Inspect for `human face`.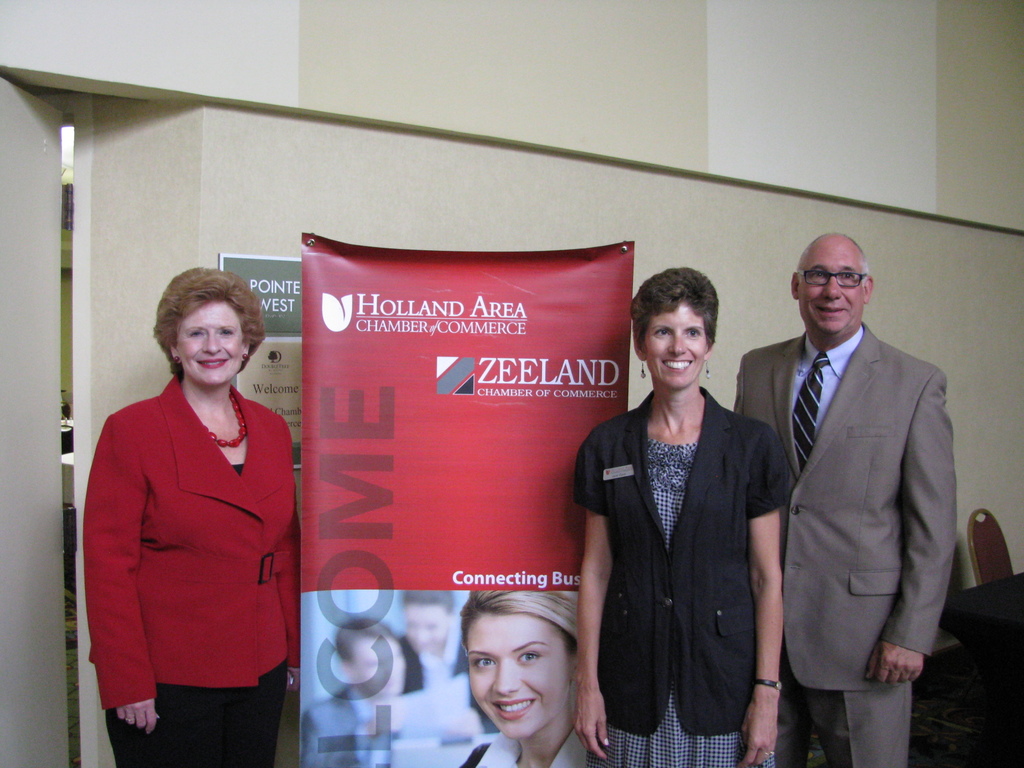
Inspection: locate(799, 245, 868, 339).
